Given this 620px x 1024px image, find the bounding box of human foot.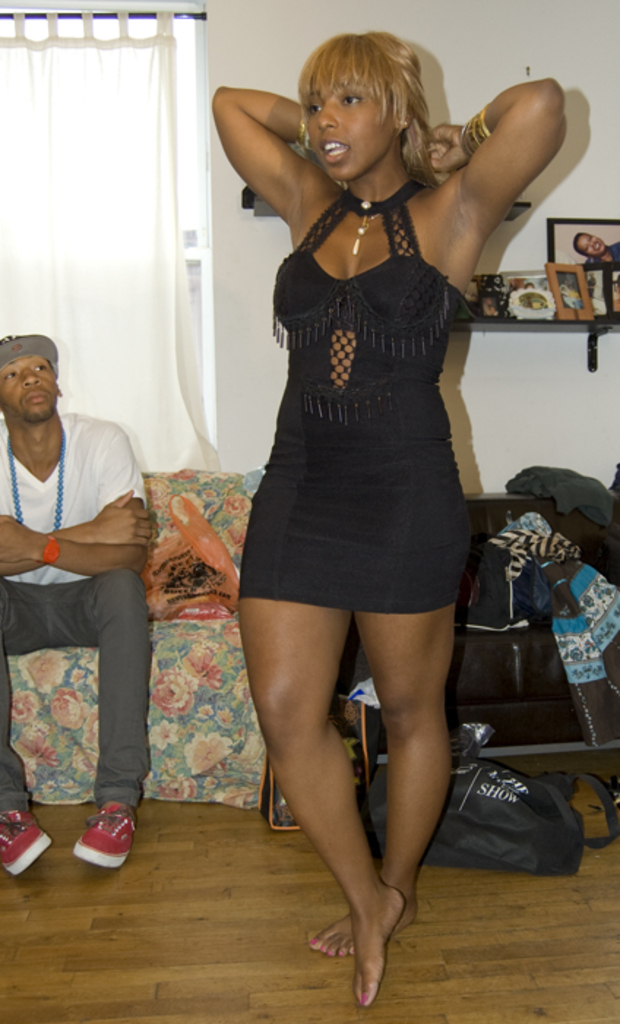
(80,791,145,878).
